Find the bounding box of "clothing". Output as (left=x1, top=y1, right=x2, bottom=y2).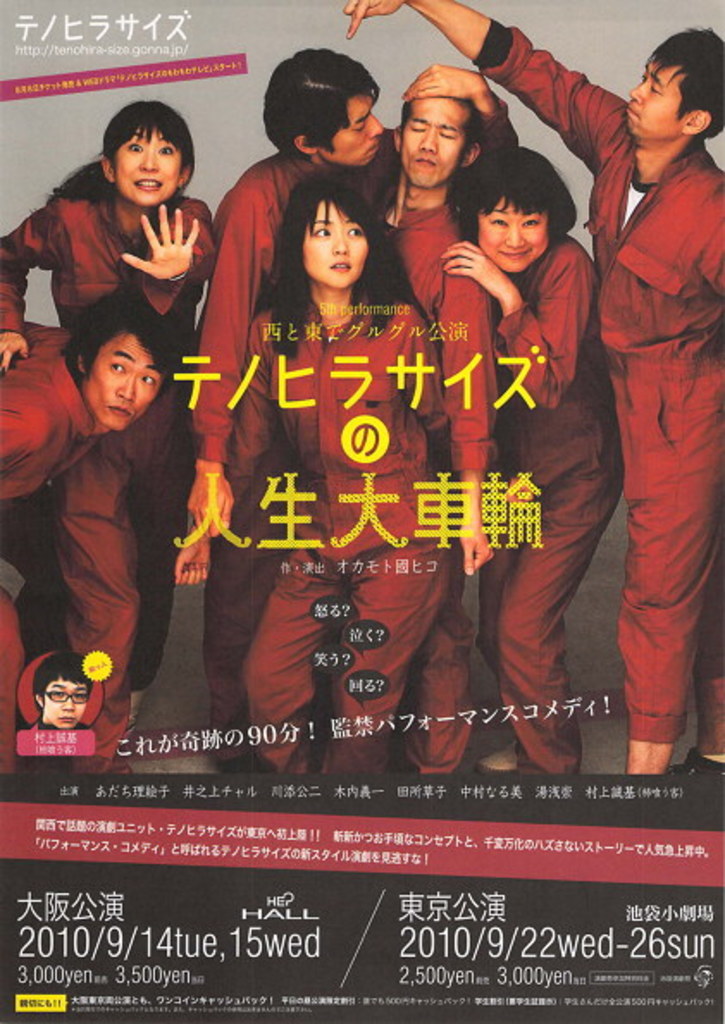
(left=0, top=191, right=226, bottom=707).
